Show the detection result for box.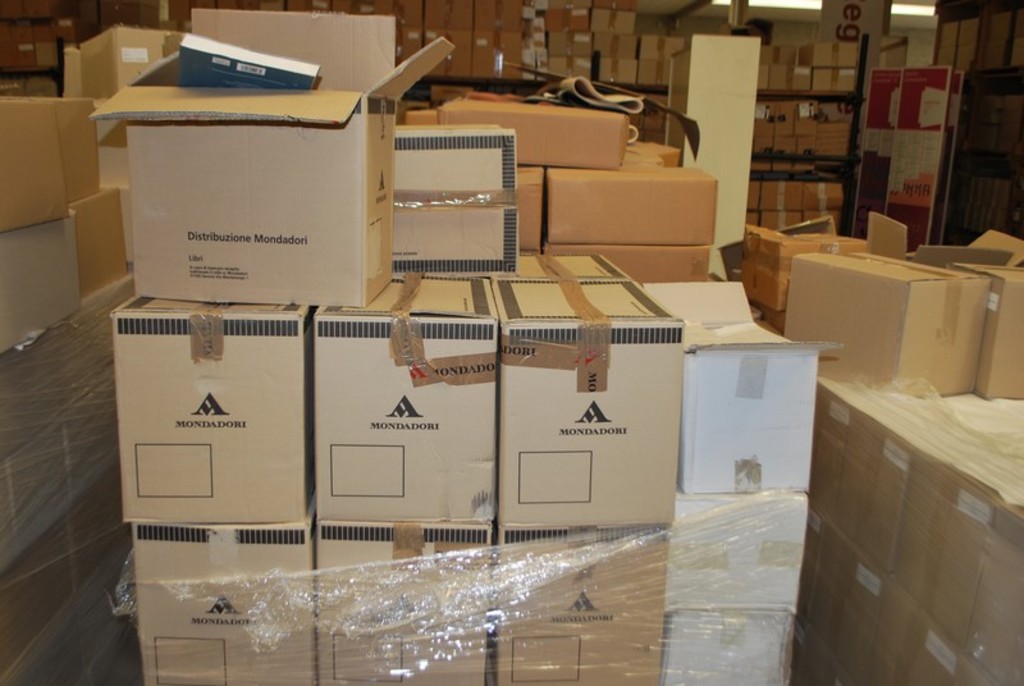
rect(0, 26, 33, 68).
